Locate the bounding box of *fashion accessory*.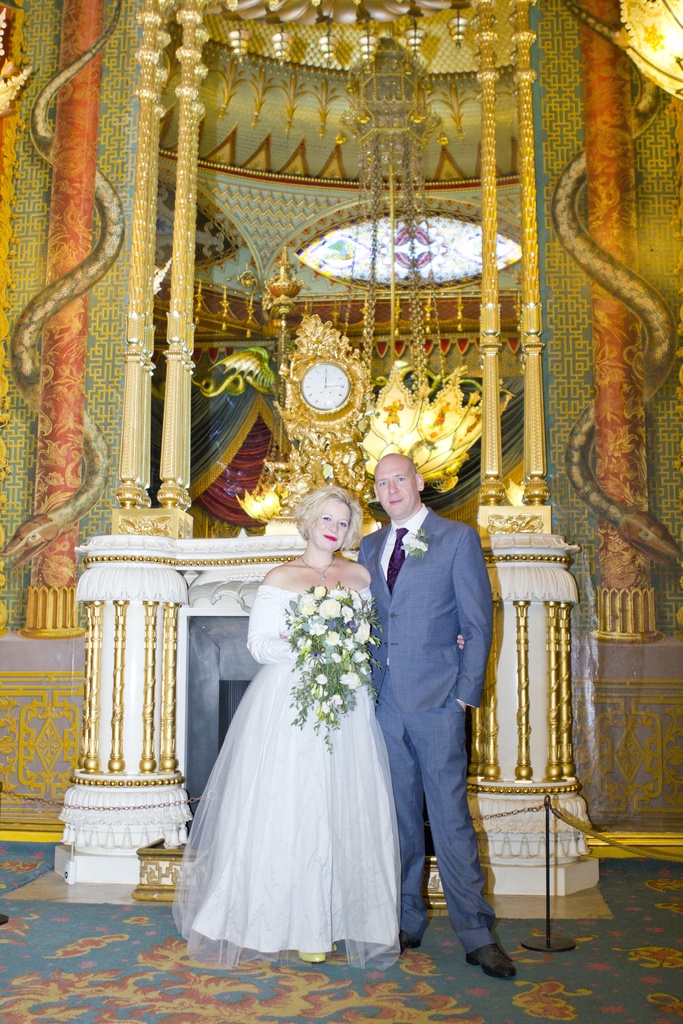
Bounding box: 466, 942, 519, 975.
